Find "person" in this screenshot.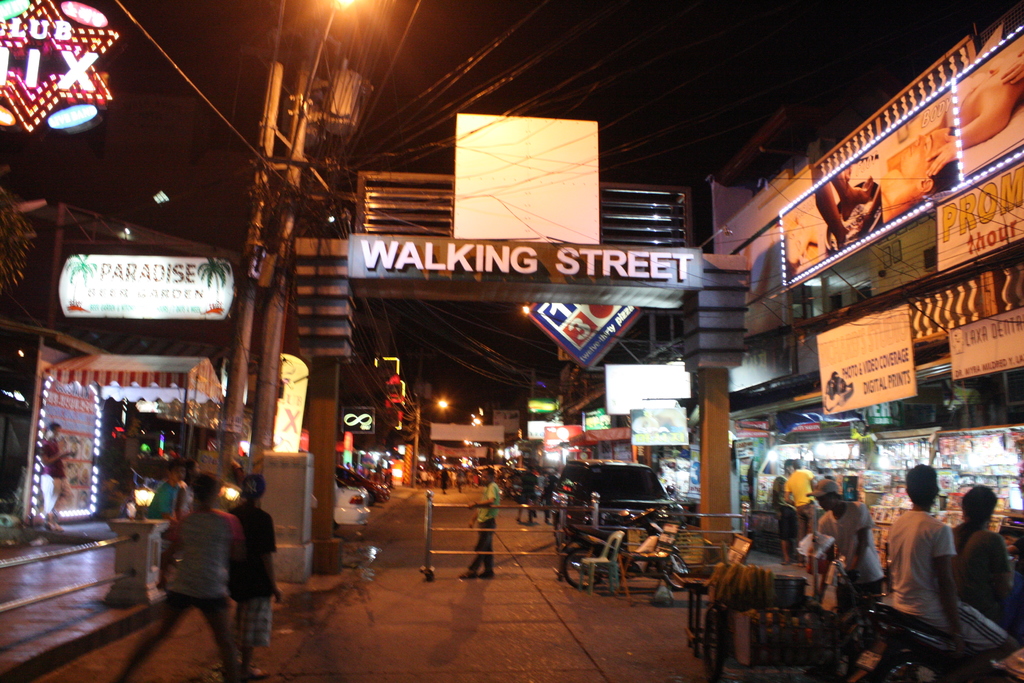
The bounding box for "person" is 224 472 284 677.
